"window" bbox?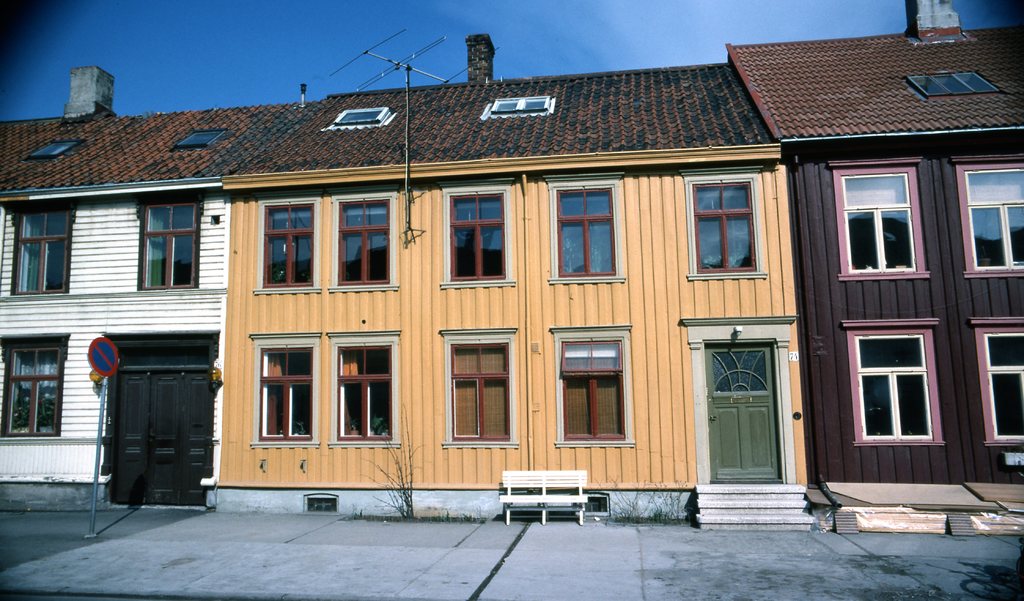
bbox=[264, 202, 309, 293]
